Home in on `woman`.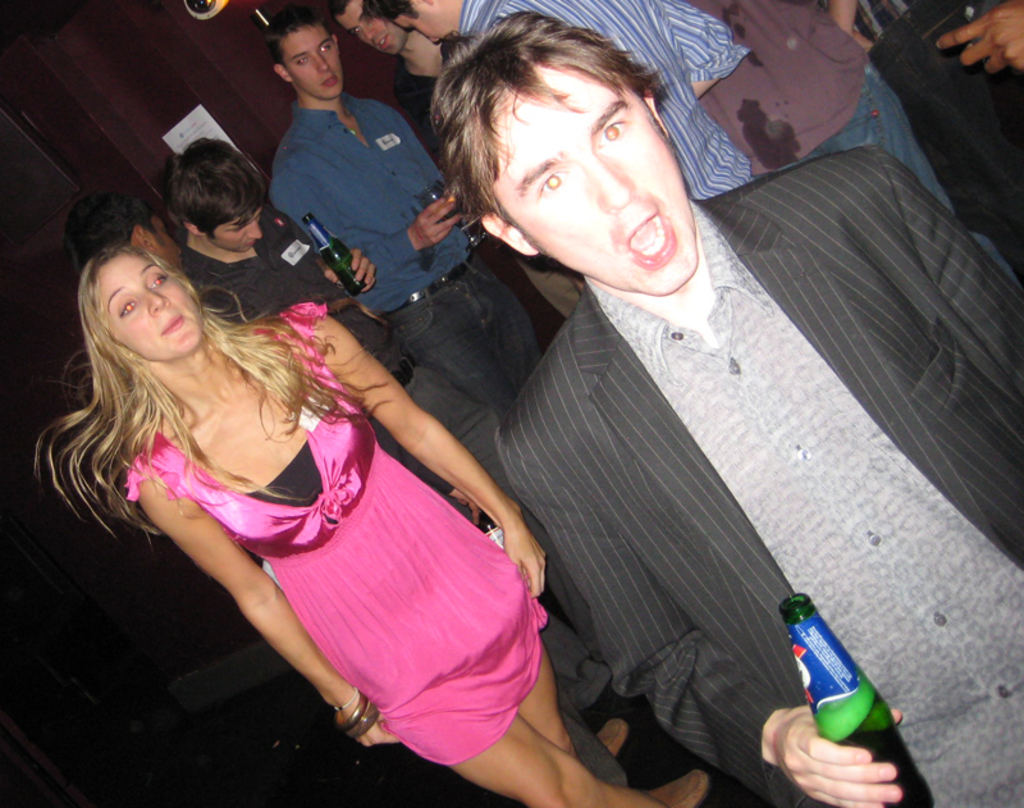
Homed in at 49, 111, 608, 793.
